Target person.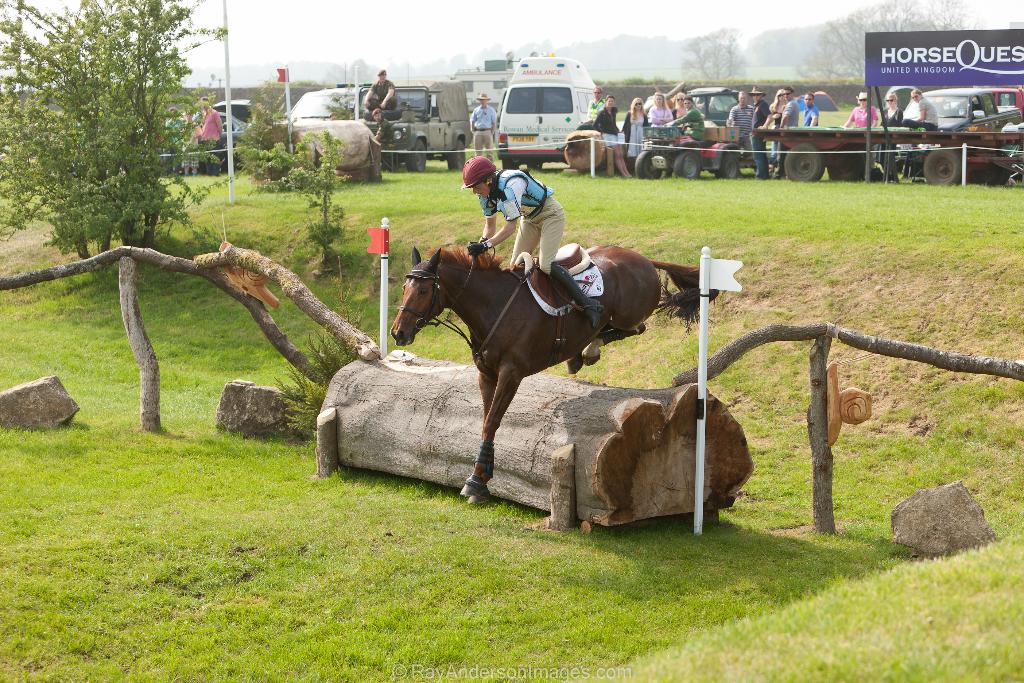
Target region: 623:94:648:172.
